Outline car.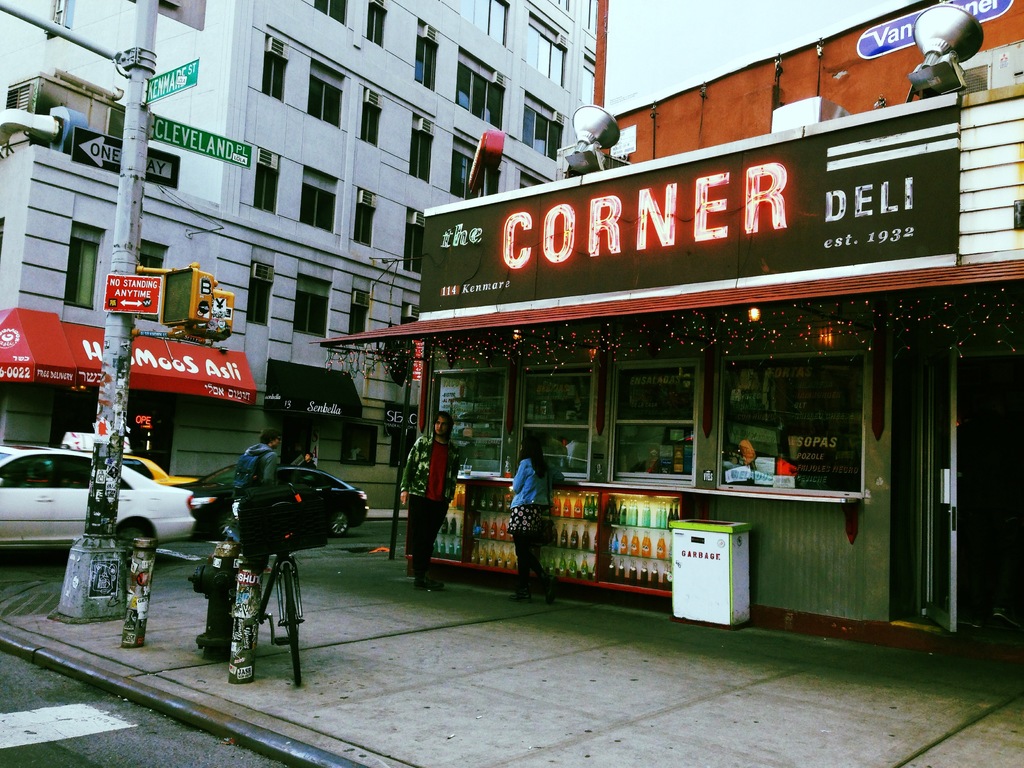
Outline: [174, 461, 366, 541].
